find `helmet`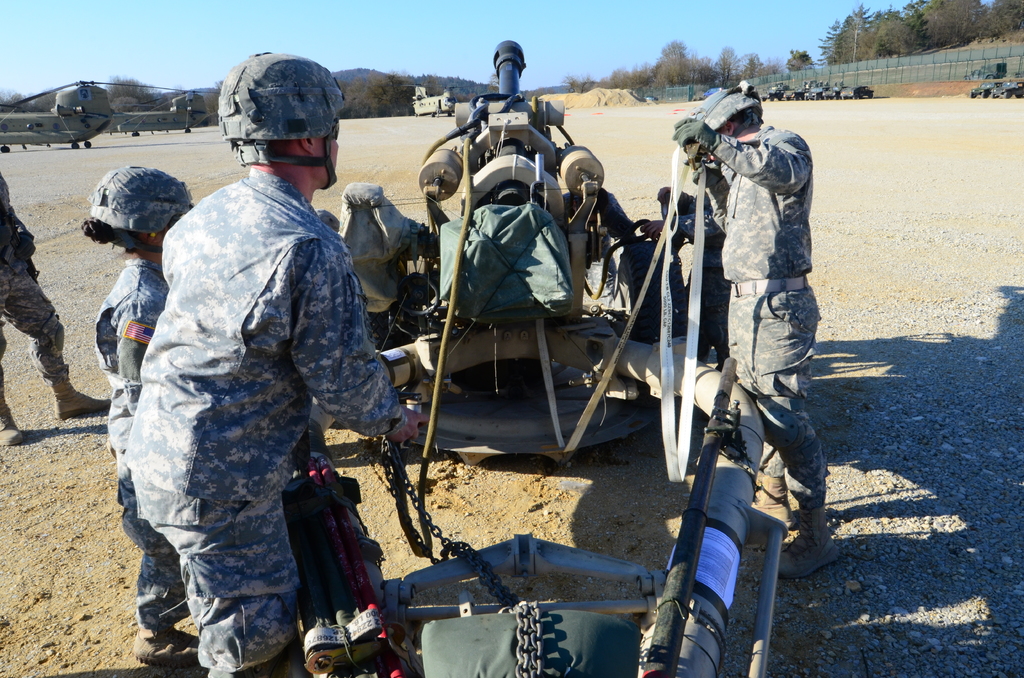
x1=205, y1=41, x2=343, y2=181
